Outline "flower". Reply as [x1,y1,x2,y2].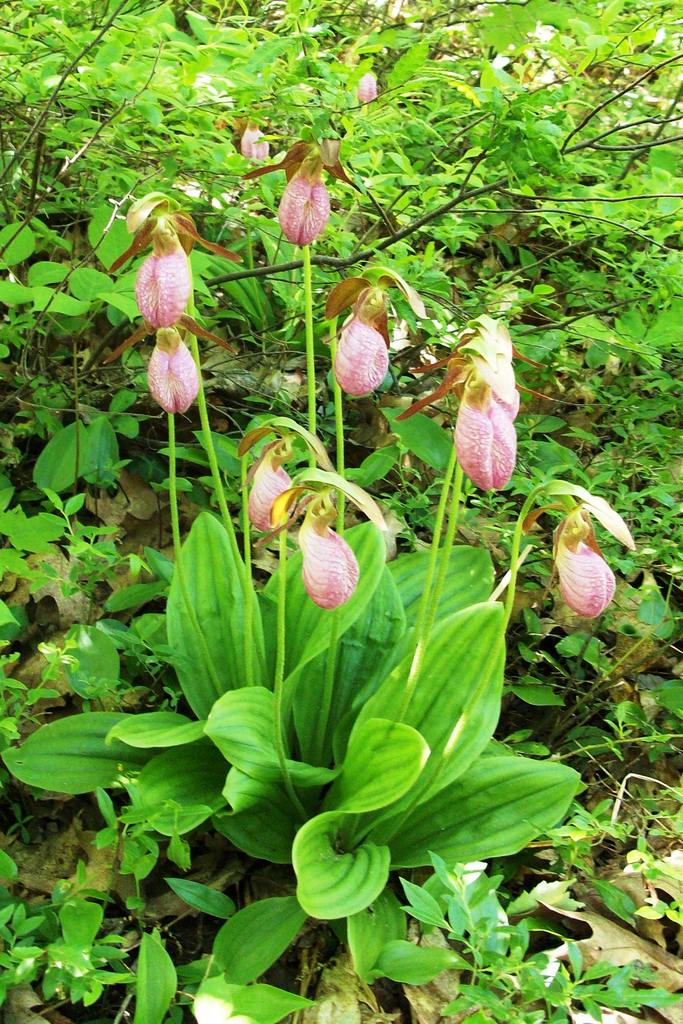
[457,389,520,496].
